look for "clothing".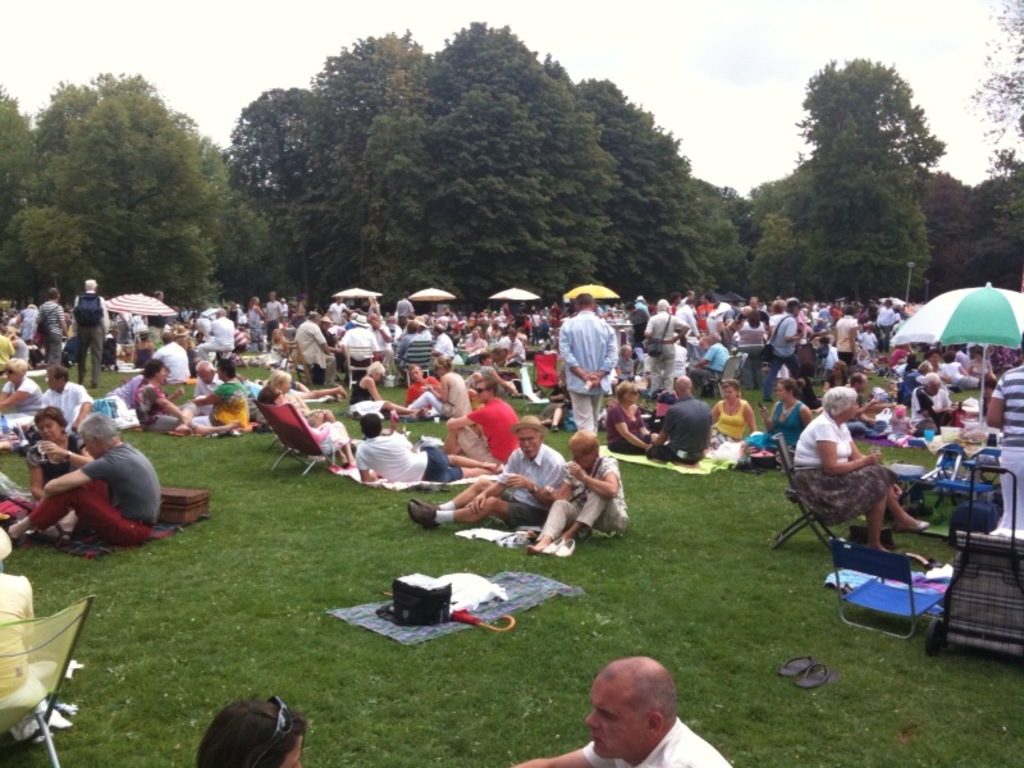
Found: box(365, 305, 378, 324).
